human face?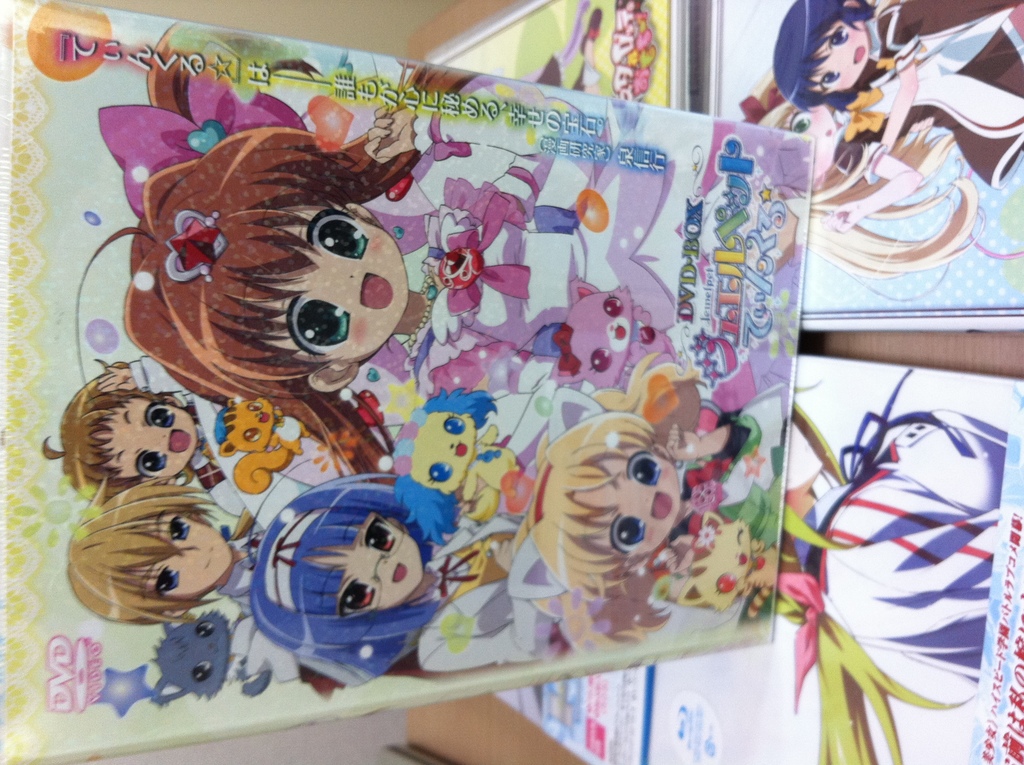
815:19:870:93
